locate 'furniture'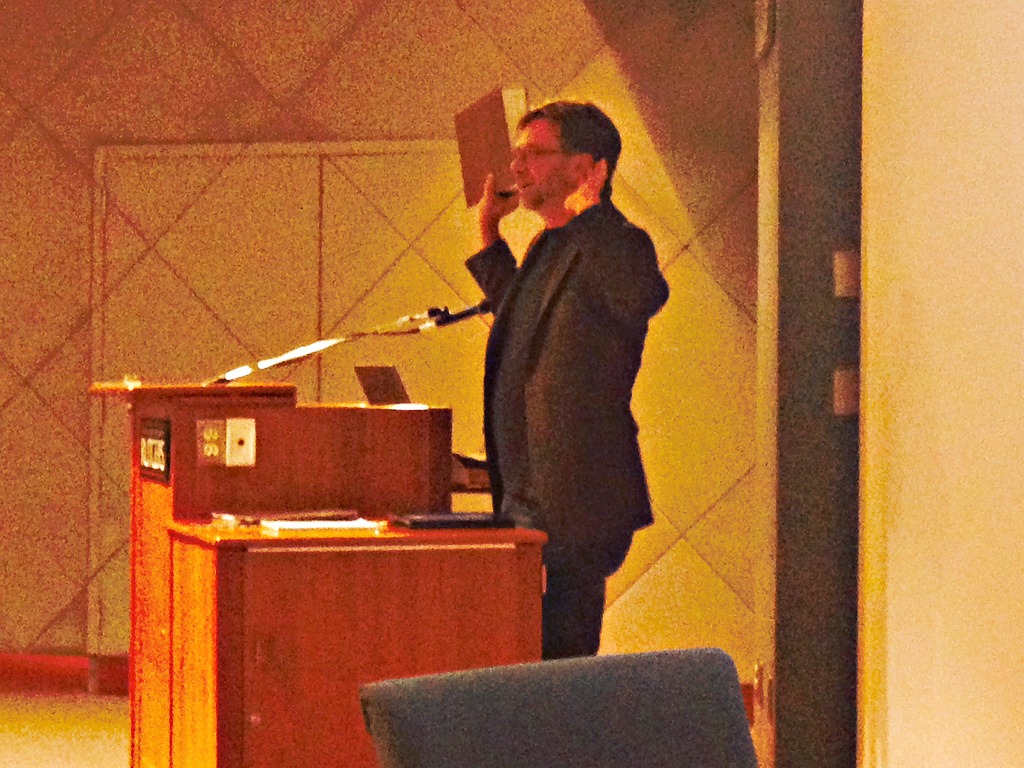
(360, 644, 759, 767)
